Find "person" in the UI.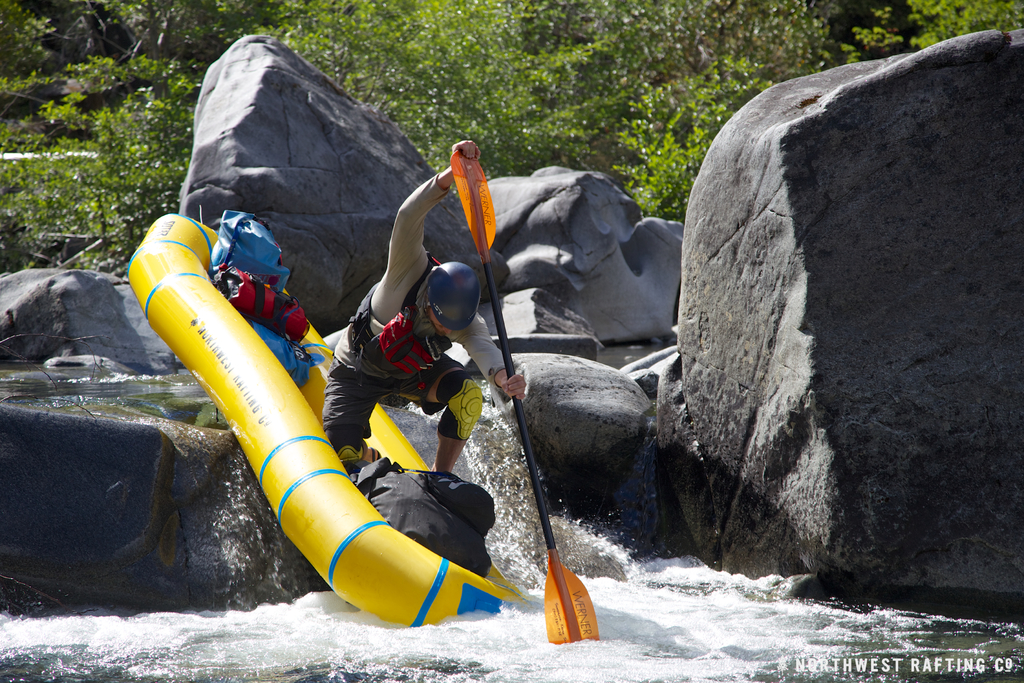
UI element at (322,138,525,474).
